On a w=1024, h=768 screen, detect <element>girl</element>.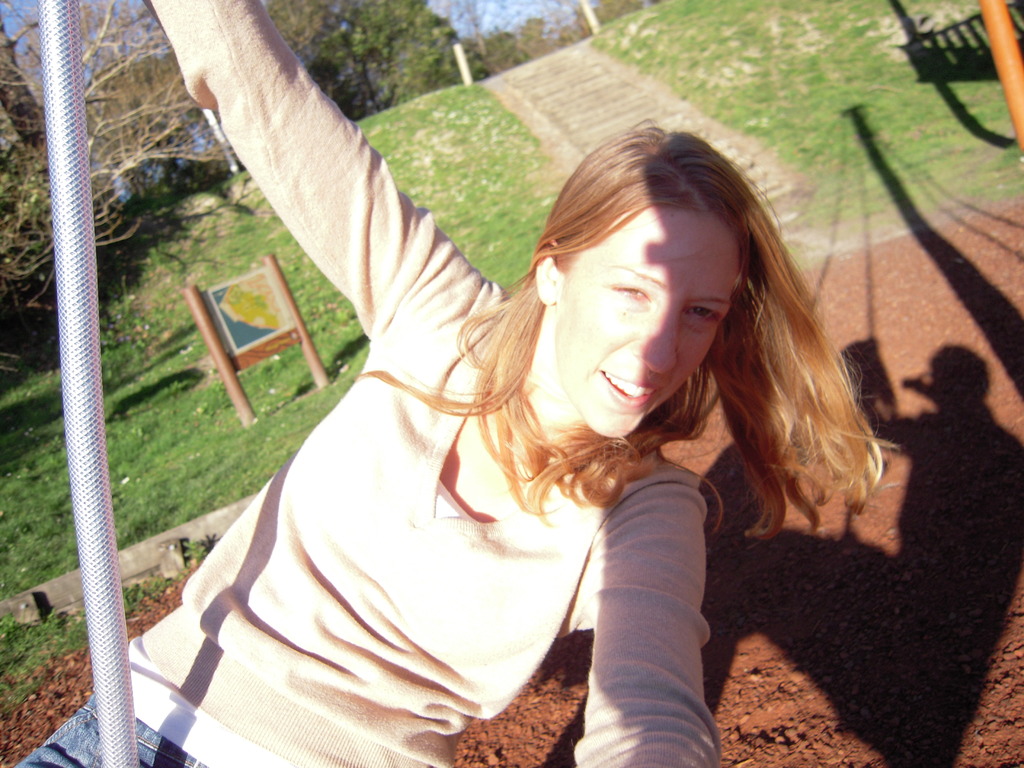
<box>19,0,902,767</box>.
